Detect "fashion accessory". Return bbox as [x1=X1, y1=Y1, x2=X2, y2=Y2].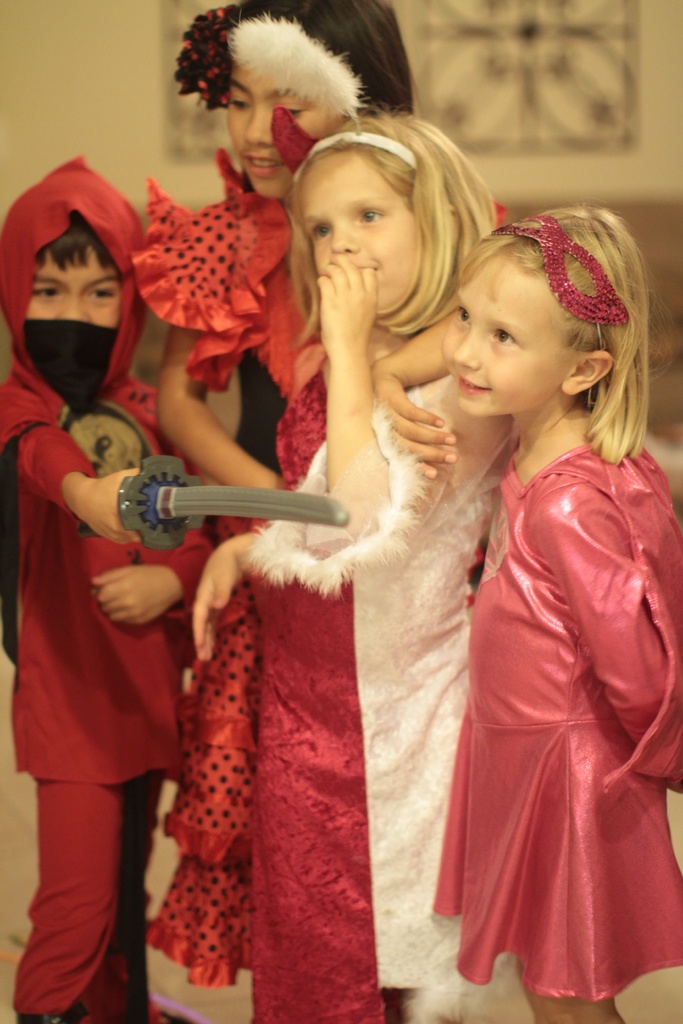
[x1=229, y1=17, x2=415, y2=180].
